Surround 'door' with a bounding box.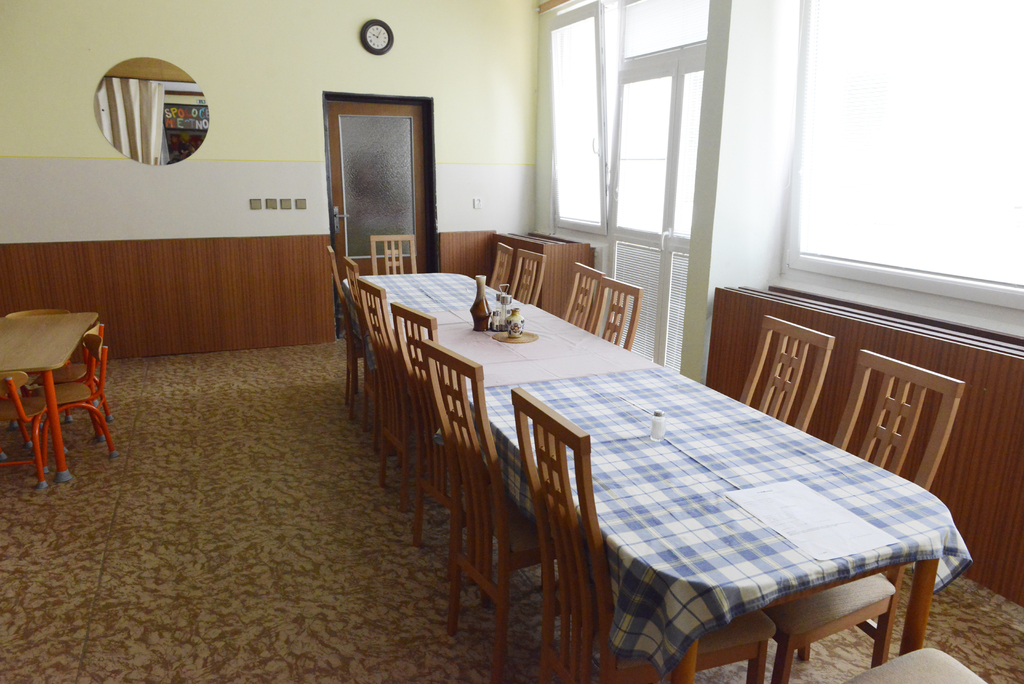
bbox(316, 86, 433, 288).
